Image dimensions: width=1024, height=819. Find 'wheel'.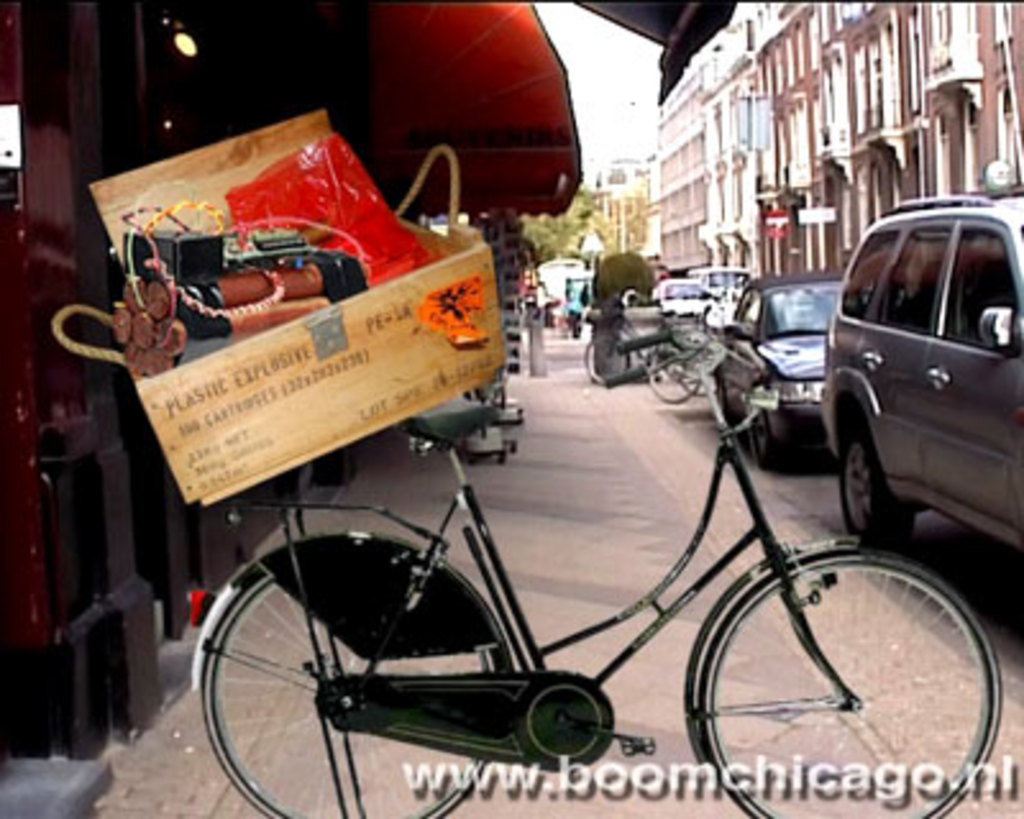
crop(584, 335, 632, 384).
